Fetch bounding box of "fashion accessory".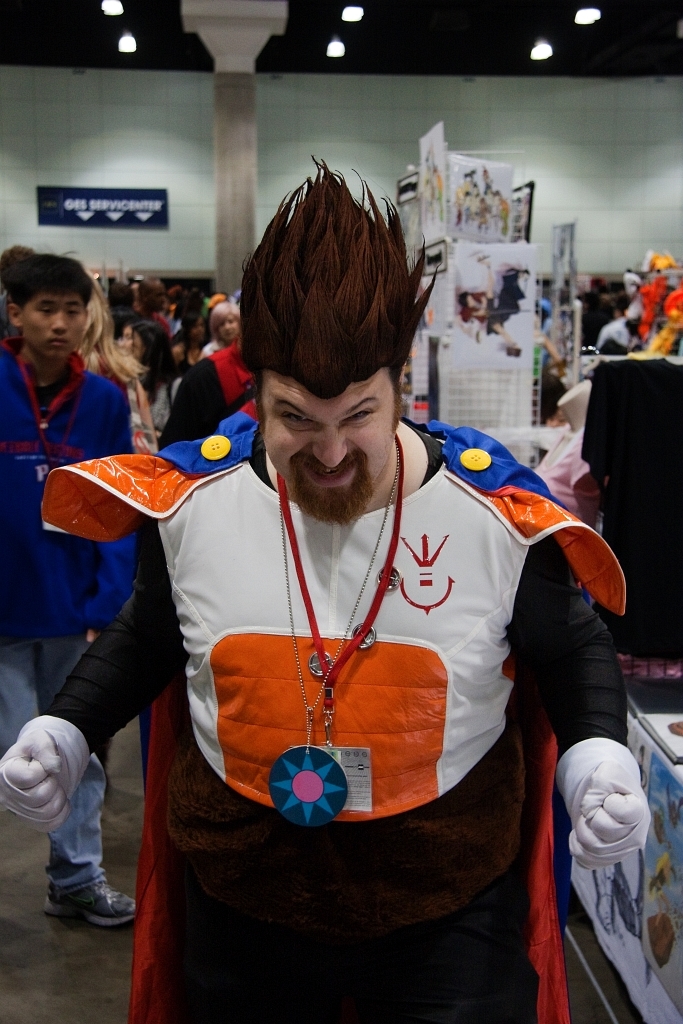
Bbox: x1=0, y1=715, x2=91, y2=836.
